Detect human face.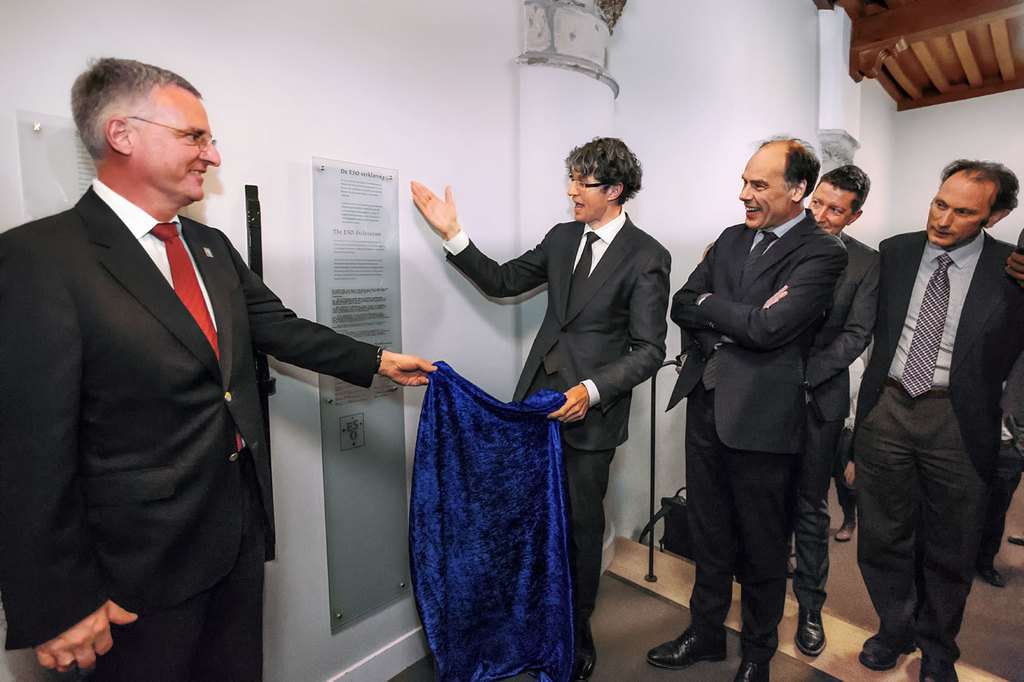
Detected at <box>810,181,850,228</box>.
